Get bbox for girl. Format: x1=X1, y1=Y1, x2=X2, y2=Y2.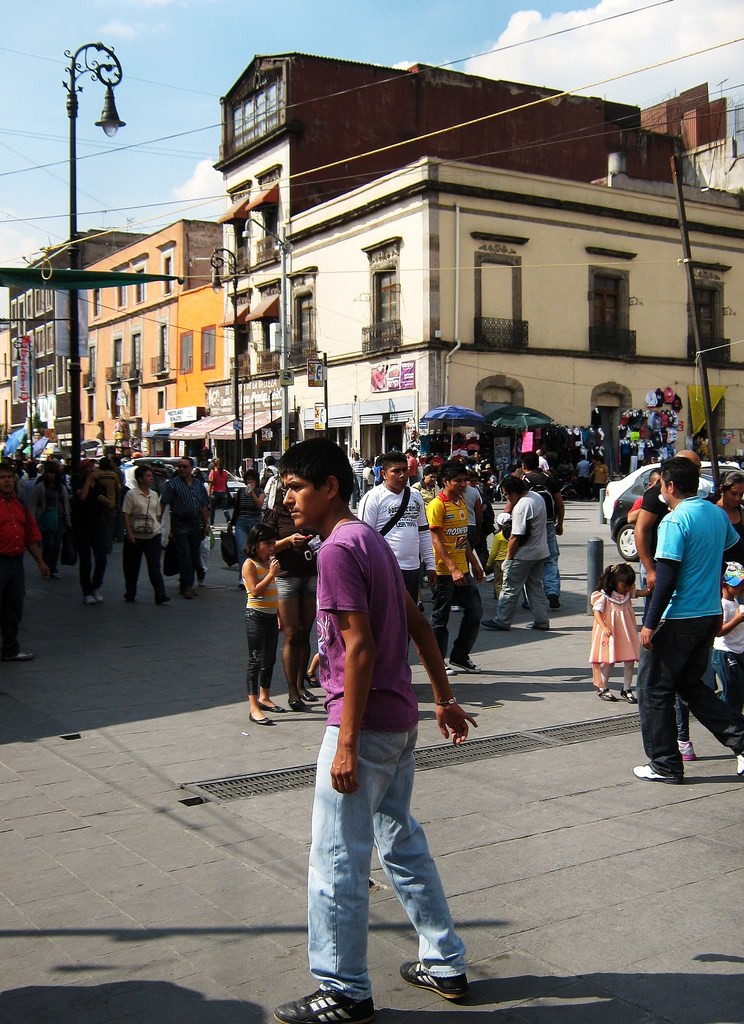
x1=587, y1=563, x2=640, y2=705.
